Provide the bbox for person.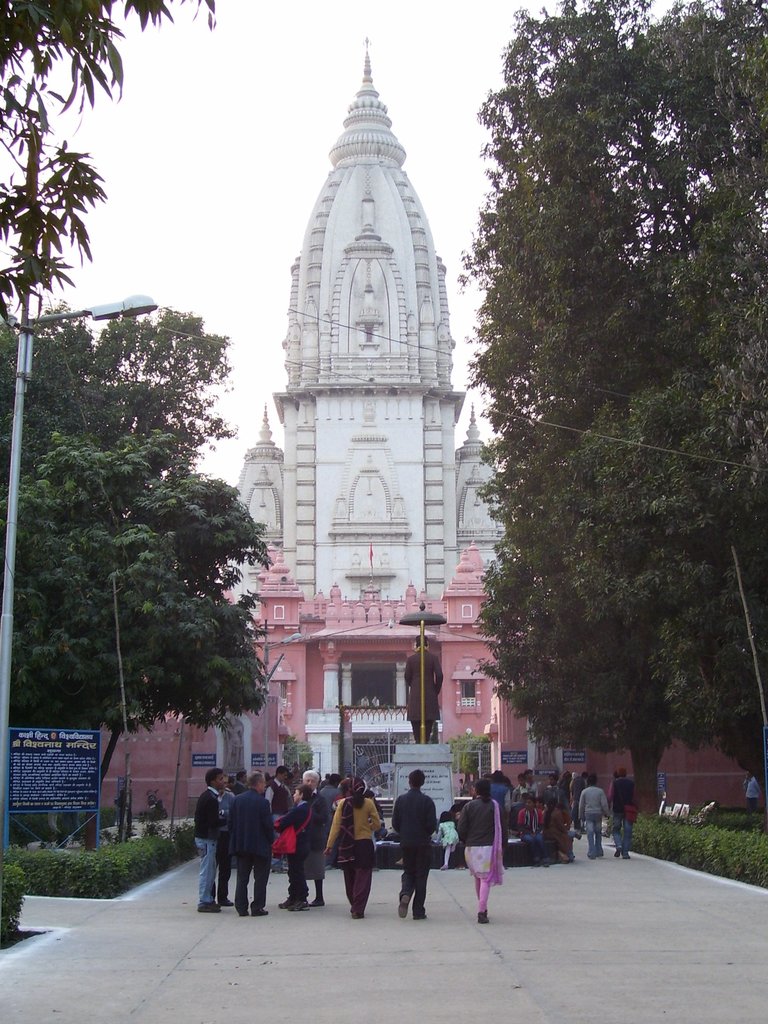
locate(318, 771, 331, 787).
